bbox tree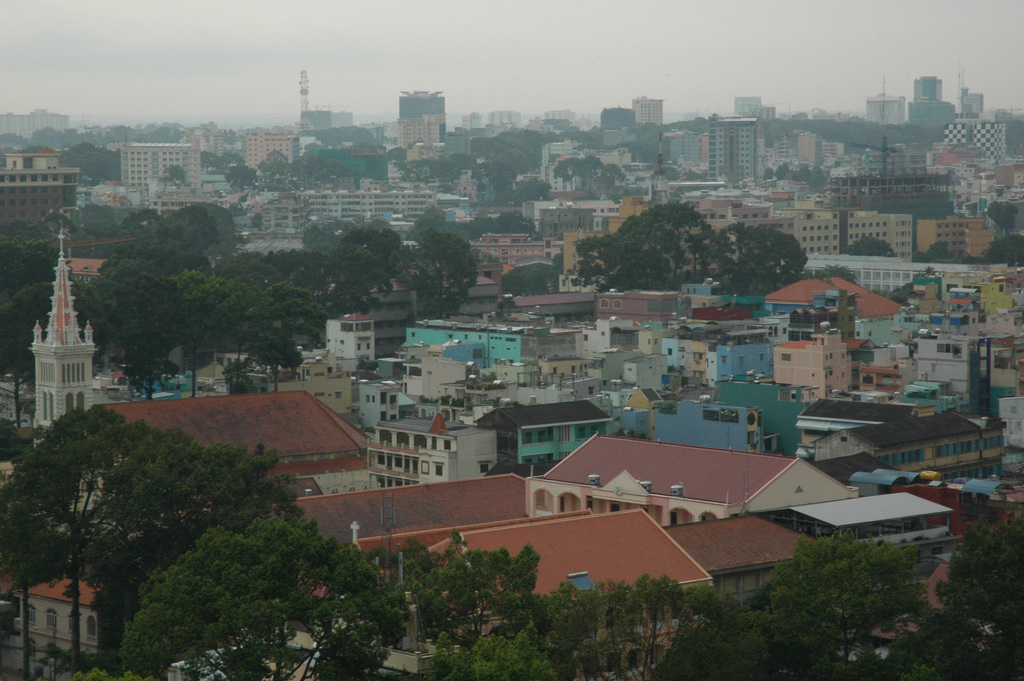
bbox=(947, 499, 1023, 680)
